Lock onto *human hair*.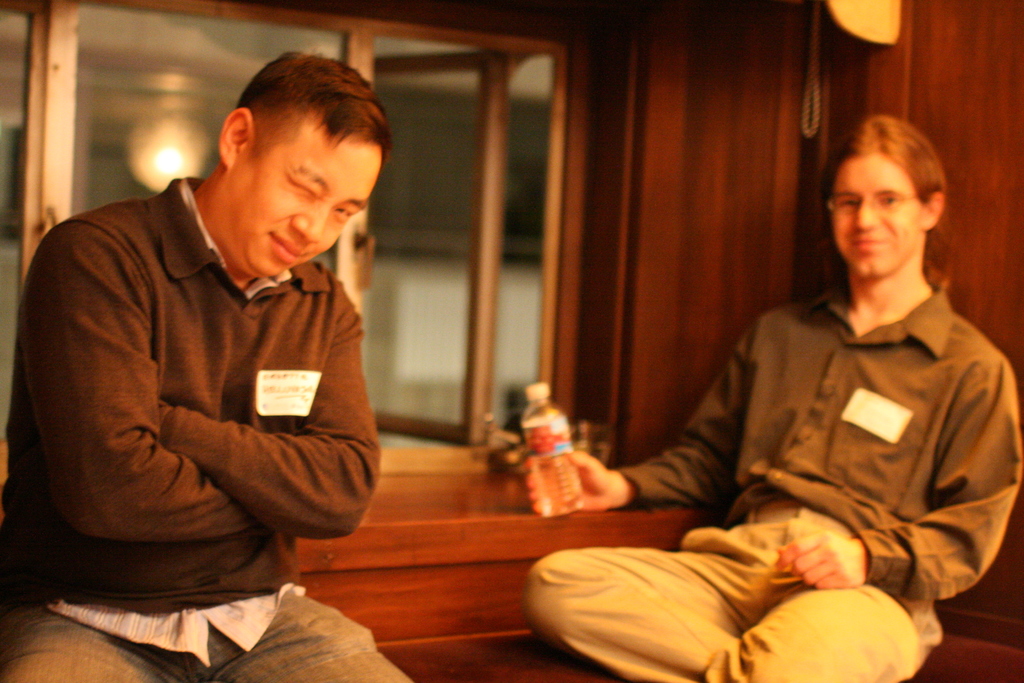
Locked: {"left": 235, "top": 52, "right": 394, "bottom": 170}.
